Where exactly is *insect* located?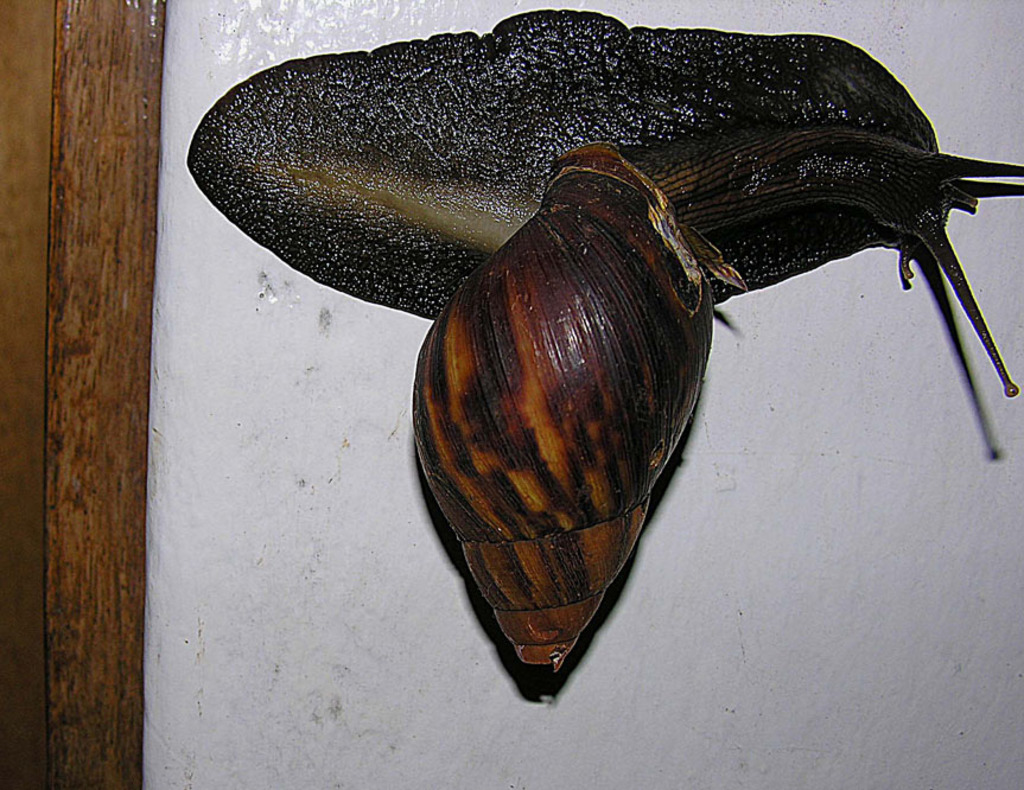
Its bounding box is Rect(411, 127, 1023, 669).
